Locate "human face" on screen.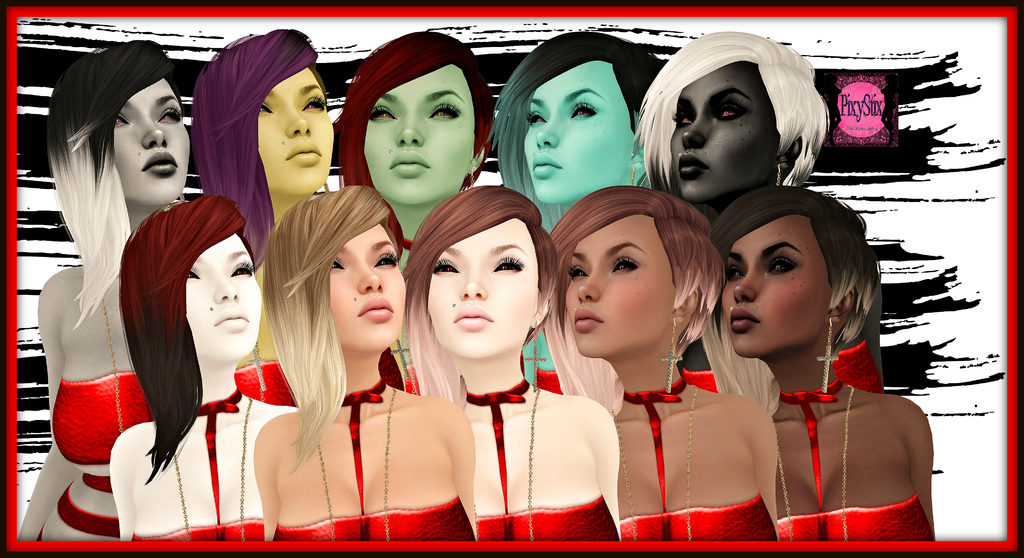
On screen at 429, 216, 535, 353.
